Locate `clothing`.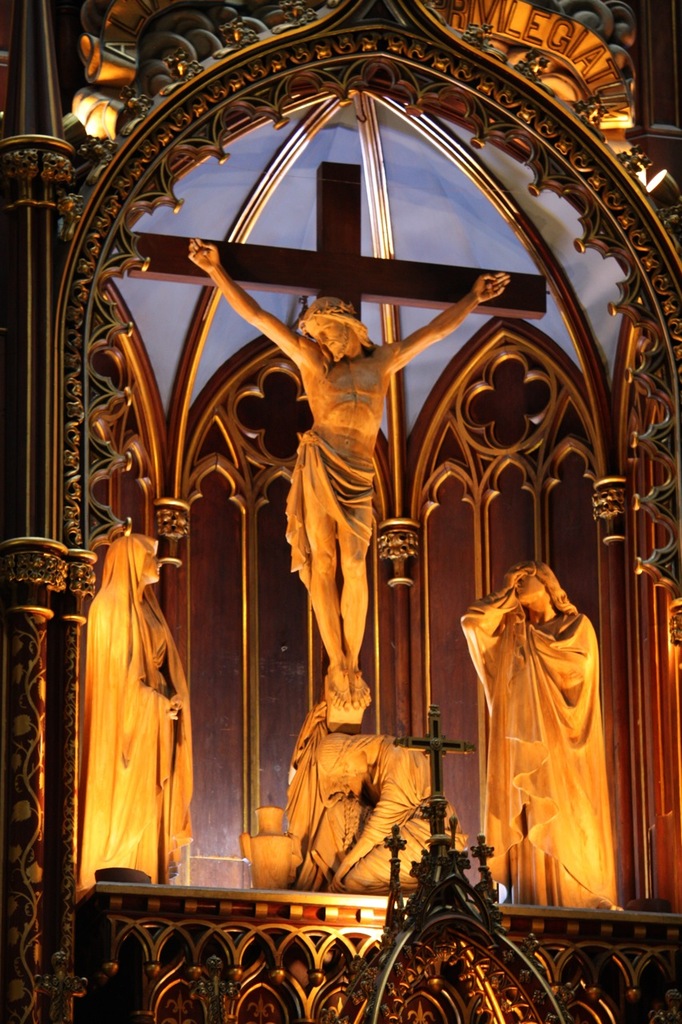
Bounding box: x1=470 y1=569 x2=600 y2=912.
